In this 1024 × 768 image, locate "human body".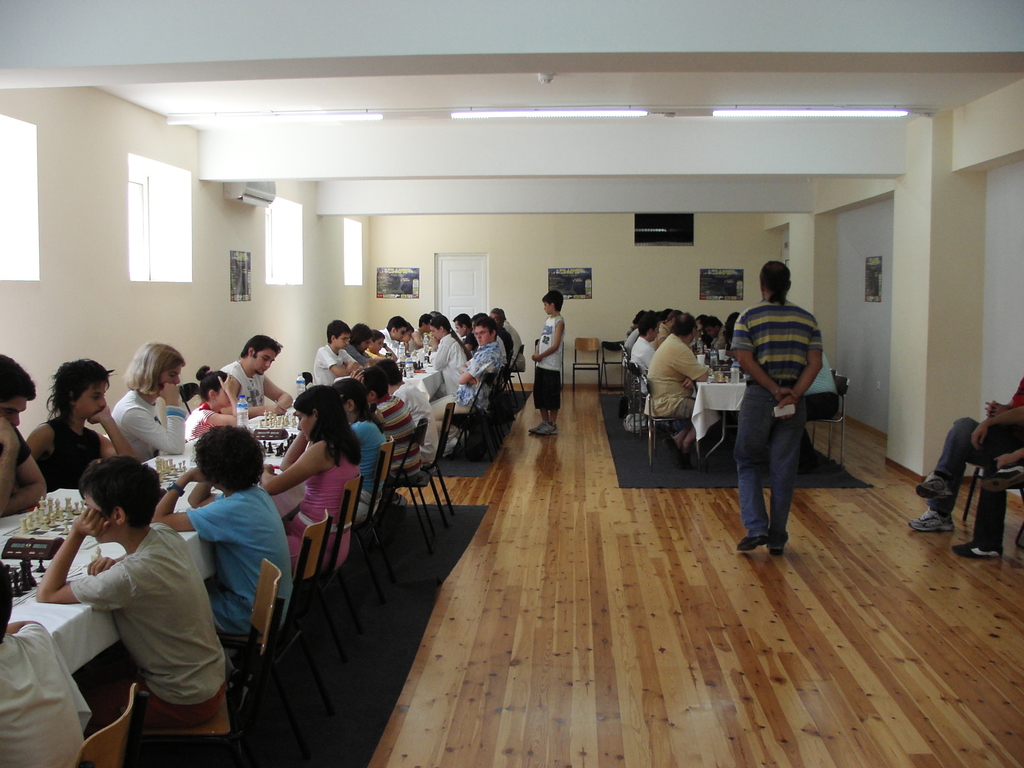
Bounding box: bbox(652, 314, 705, 477).
